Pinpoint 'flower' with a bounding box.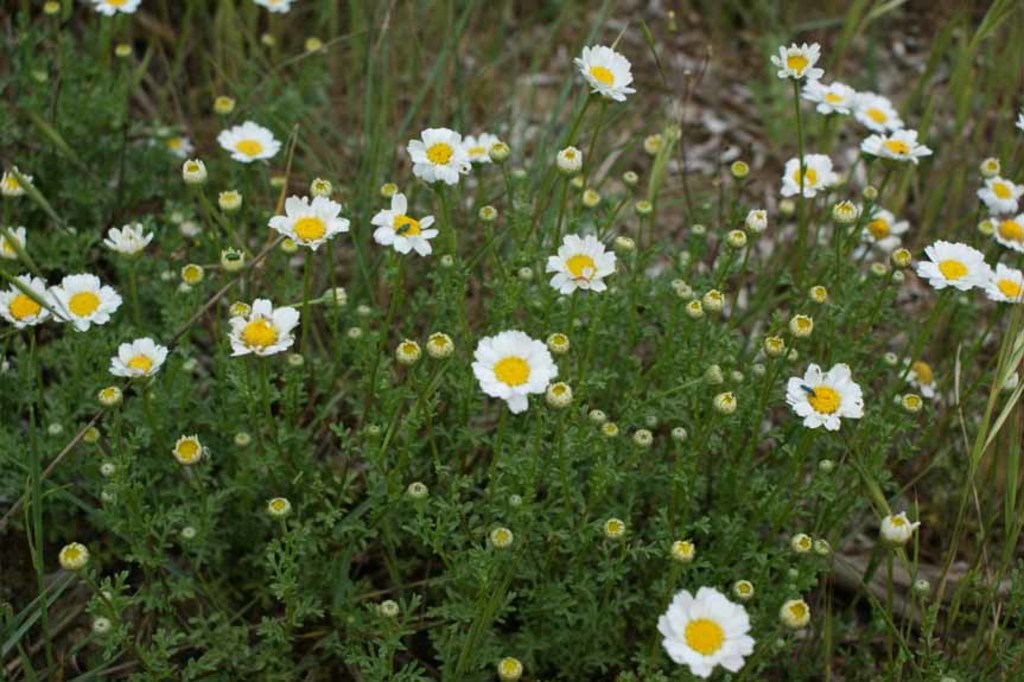
638, 132, 669, 160.
